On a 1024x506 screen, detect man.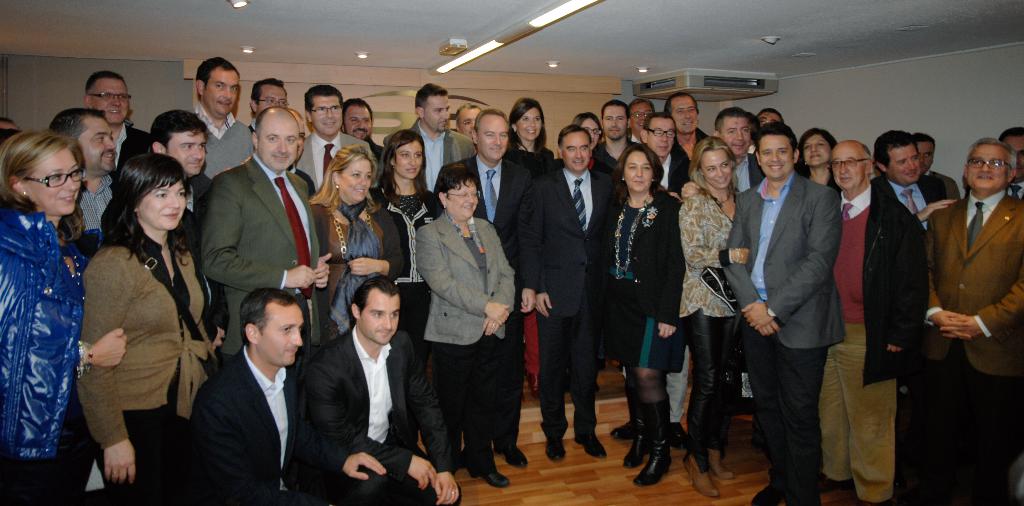
BBox(916, 132, 959, 214).
